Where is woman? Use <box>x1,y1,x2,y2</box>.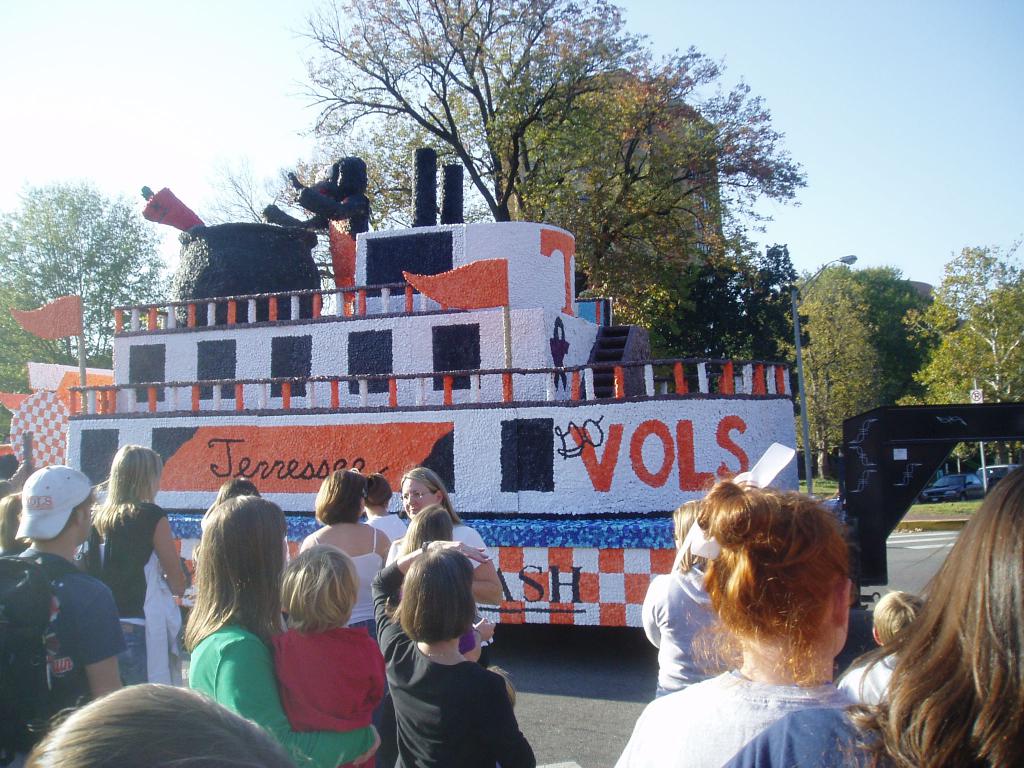
<box>386,467,508,609</box>.
